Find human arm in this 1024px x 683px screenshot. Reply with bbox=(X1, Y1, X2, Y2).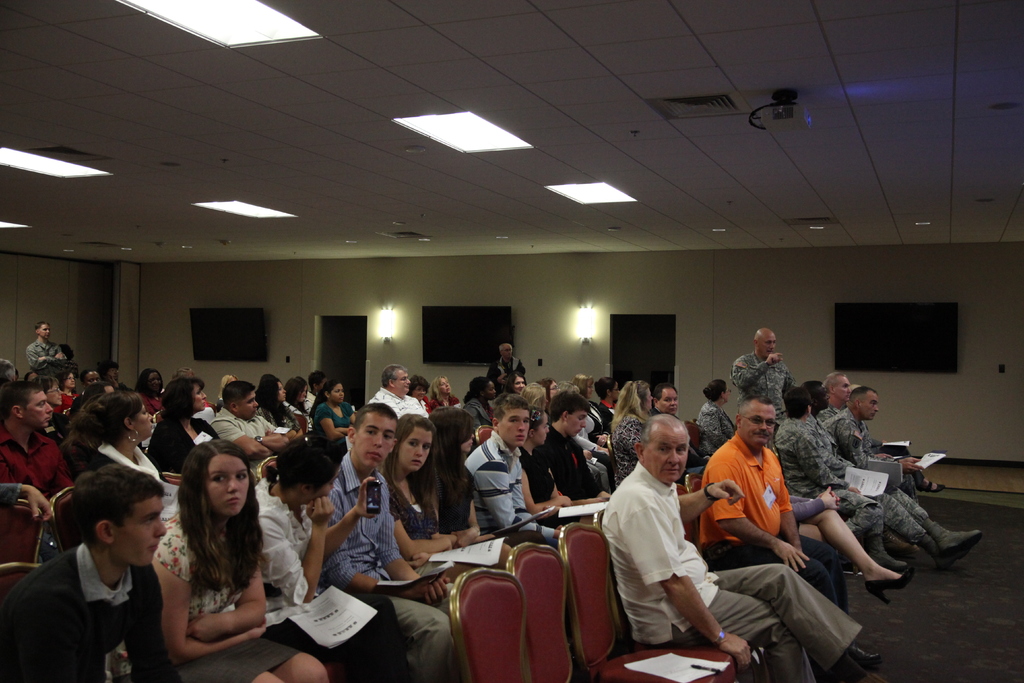
bbox=(40, 350, 66, 366).
